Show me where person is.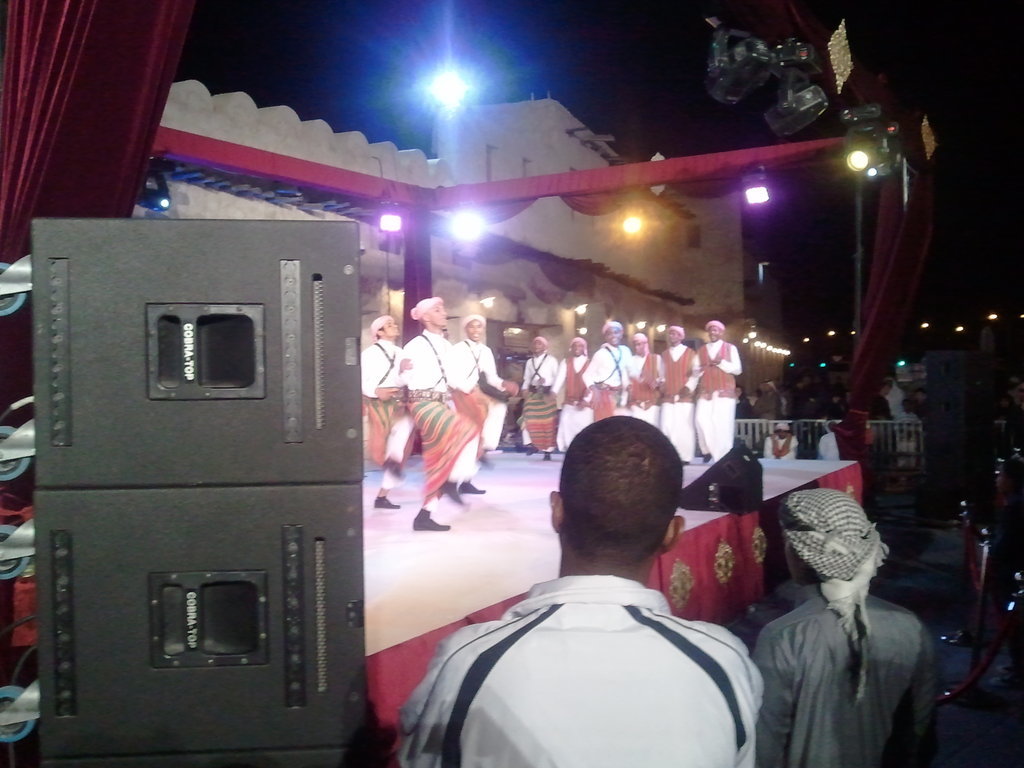
person is at 399:409:767:767.
